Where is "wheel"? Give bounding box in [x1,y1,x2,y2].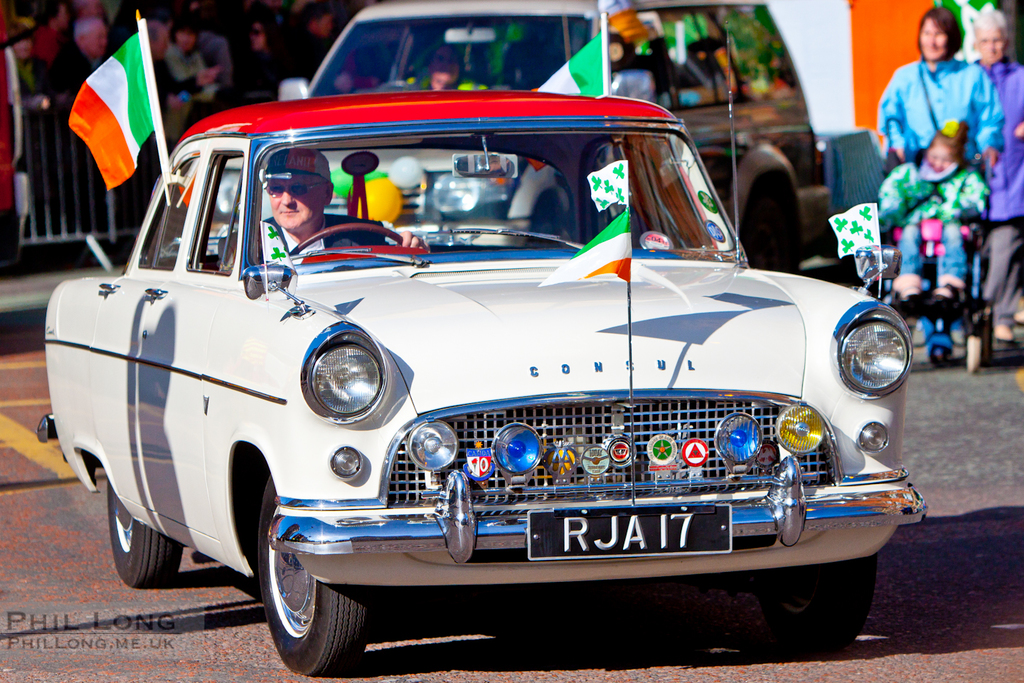
[750,560,882,659].
